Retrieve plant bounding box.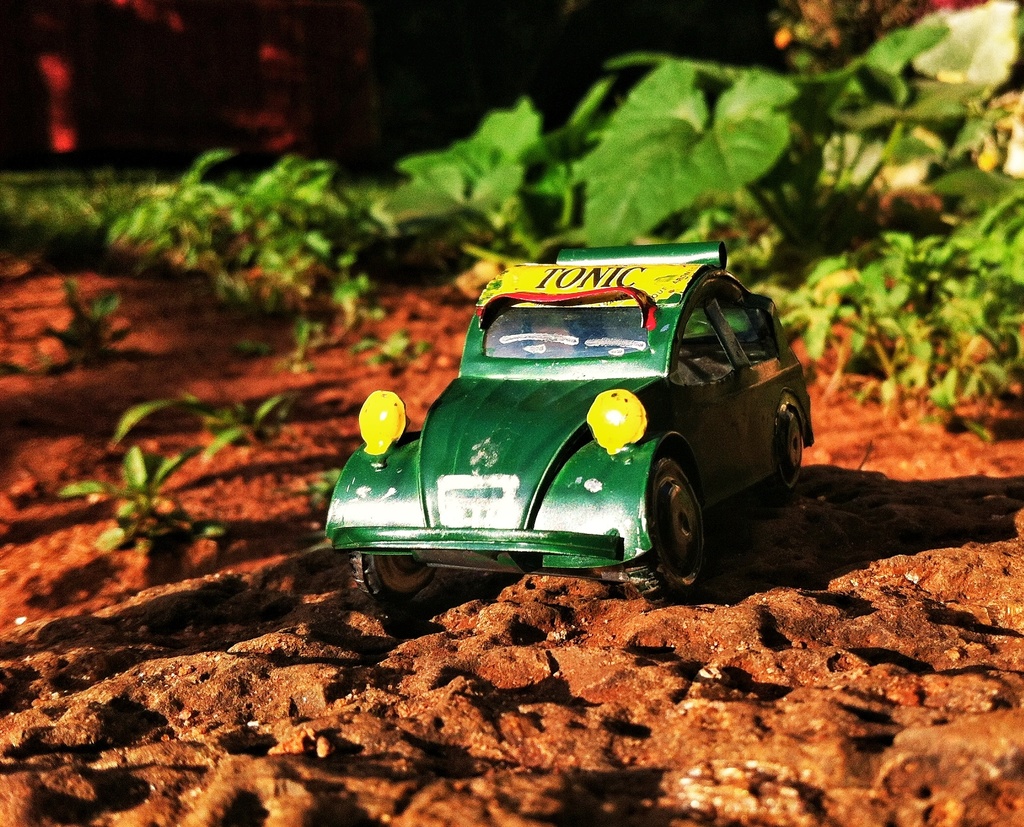
Bounding box: detection(777, 162, 1023, 438).
